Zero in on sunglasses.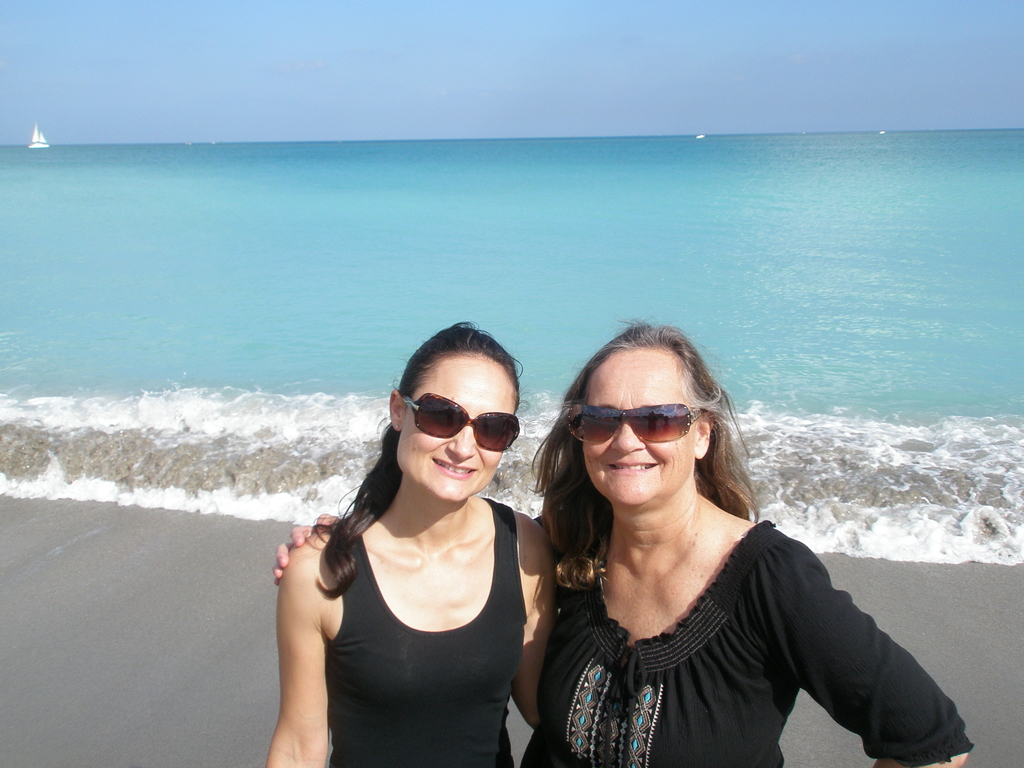
Zeroed in: (x1=400, y1=394, x2=520, y2=455).
